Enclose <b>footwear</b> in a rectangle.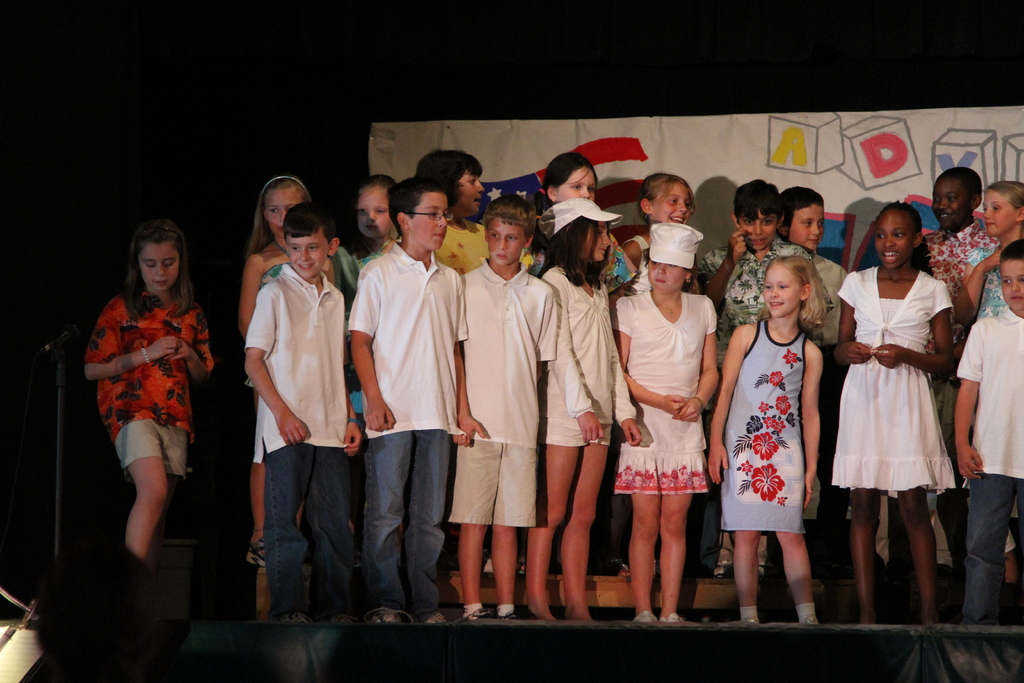
468,605,489,619.
